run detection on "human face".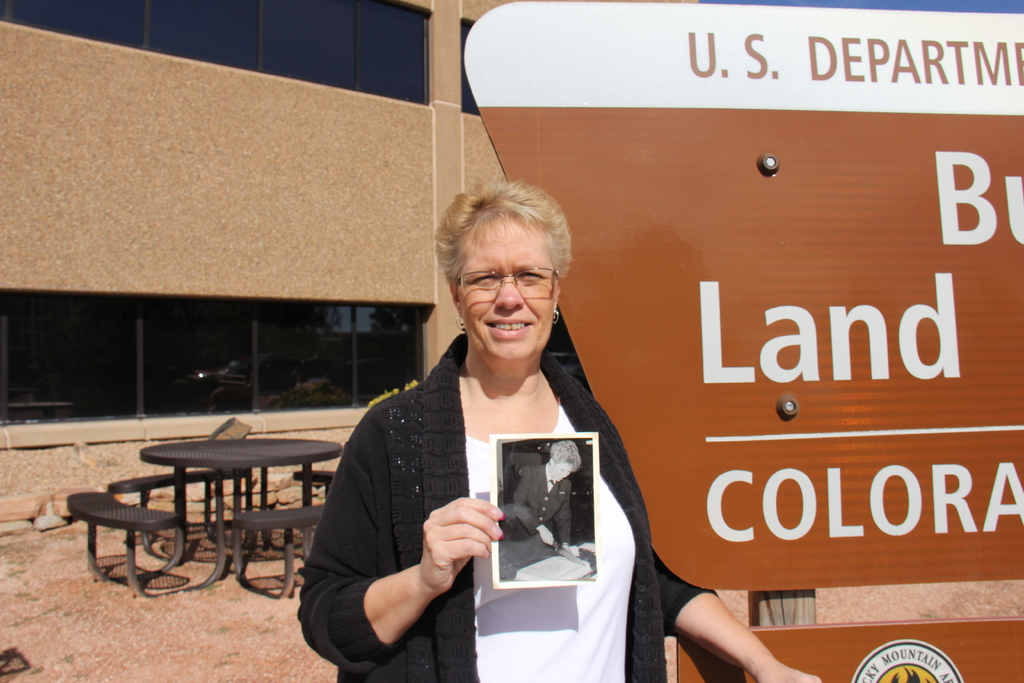
Result: bbox=(548, 458, 575, 482).
